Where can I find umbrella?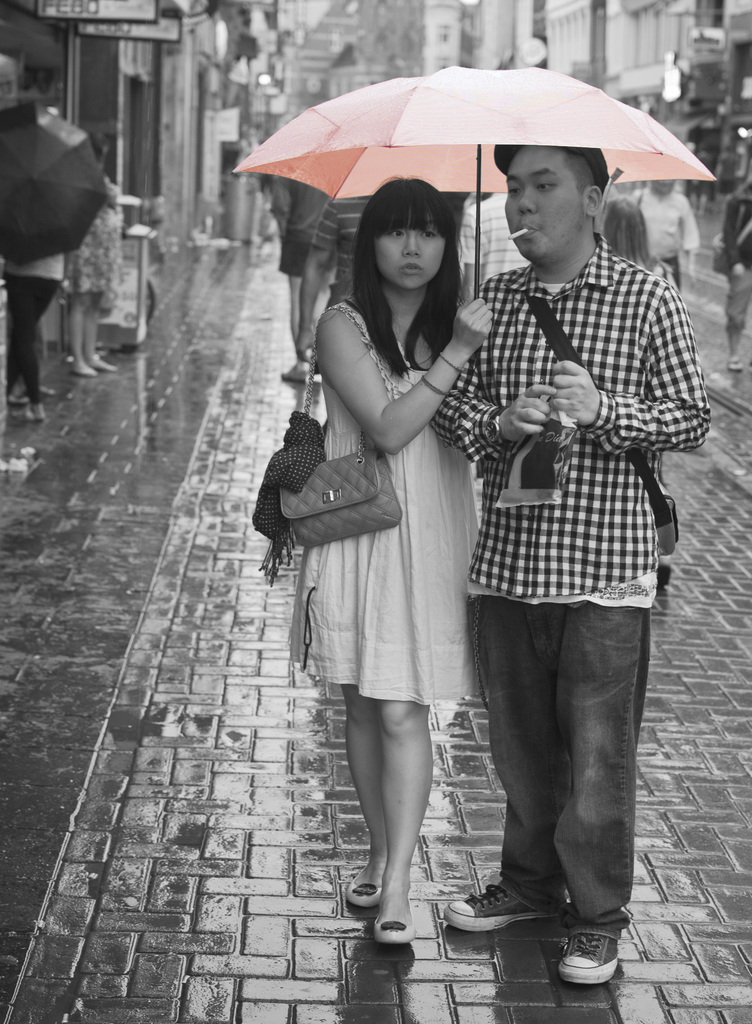
You can find it at bbox=(0, 102, 112, 271).
